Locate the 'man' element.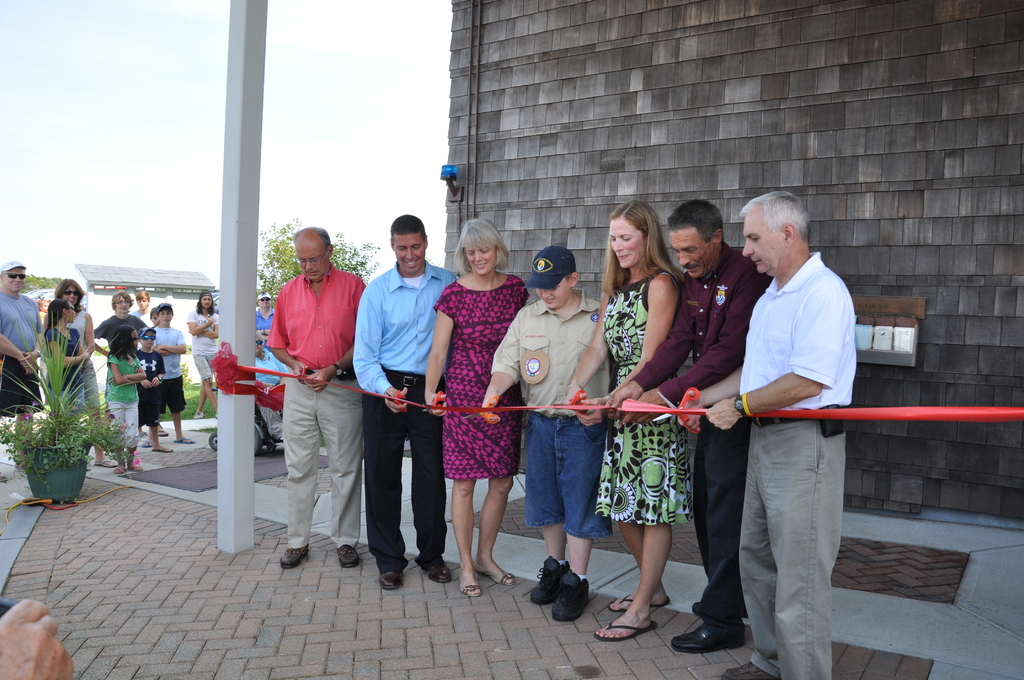
Element bbox: 712:189:870:655.
